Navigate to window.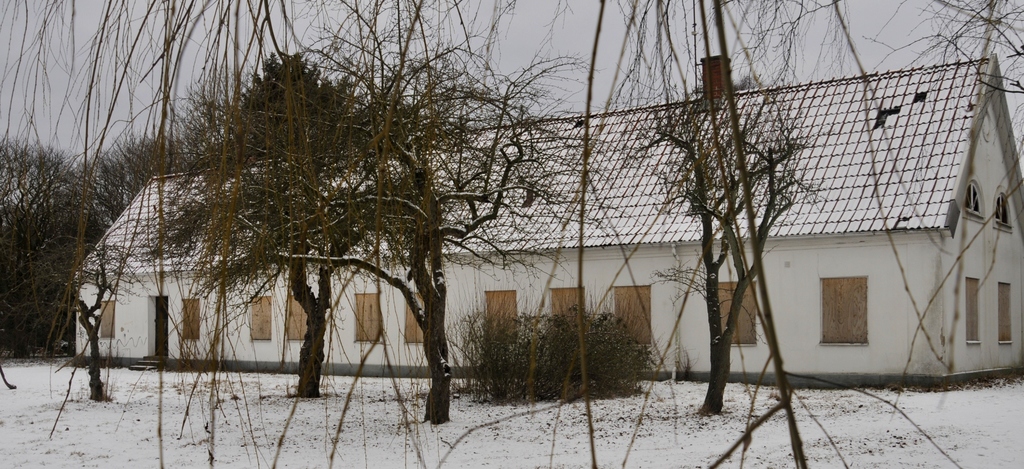
Navigation target: select_region(99, 302, 118, 338).
